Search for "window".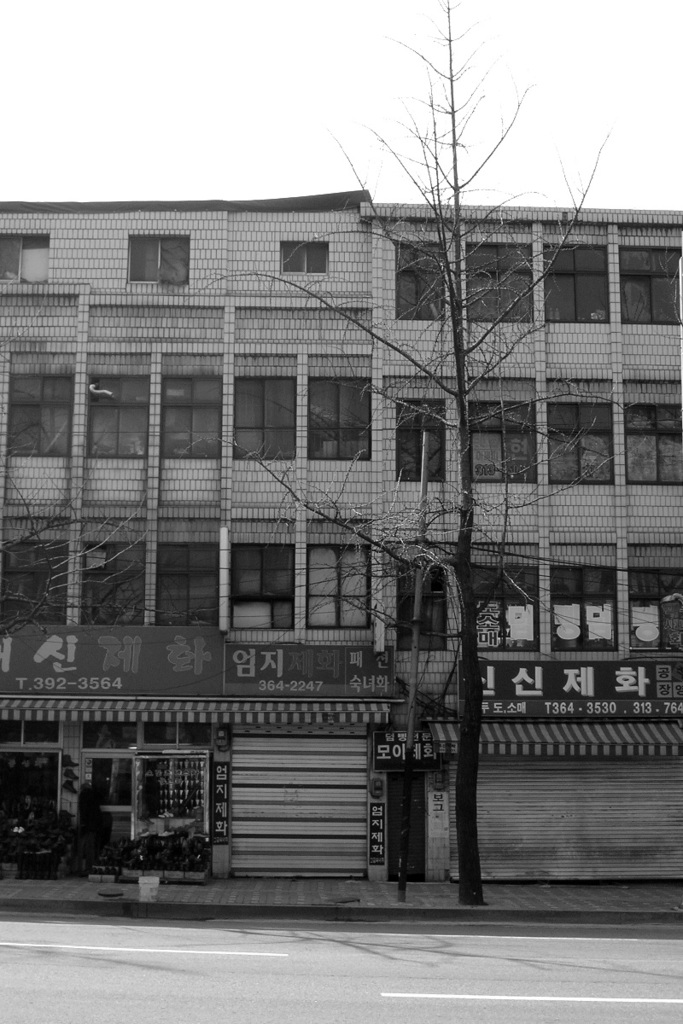
Found at (546, 397, 615, 488).
